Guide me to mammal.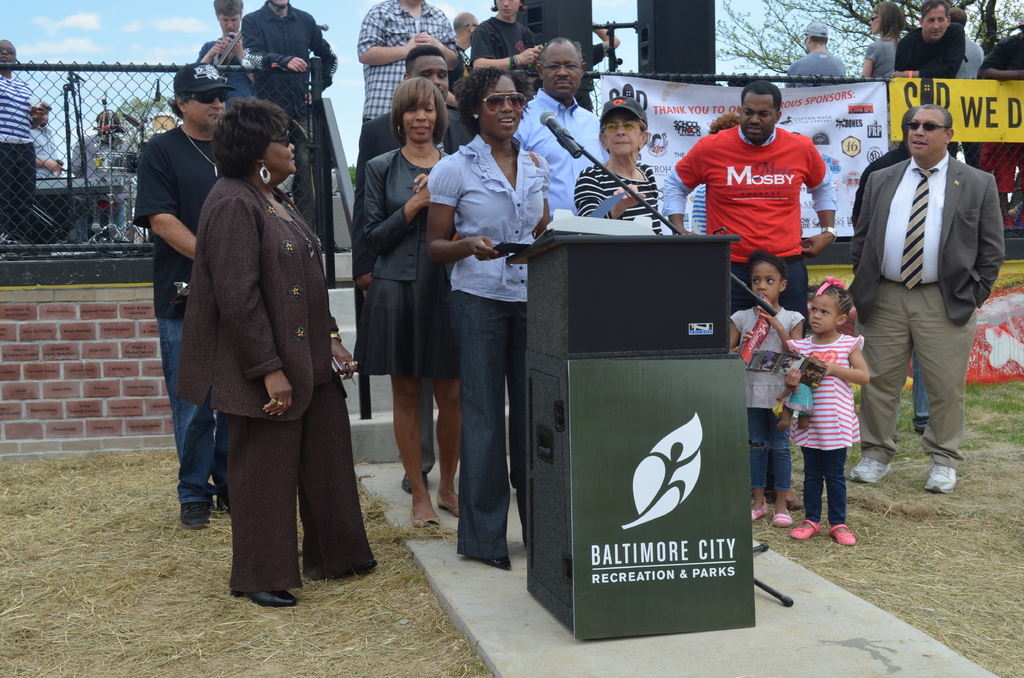
Guidance: bbox=[661, 79, 837, 507].
